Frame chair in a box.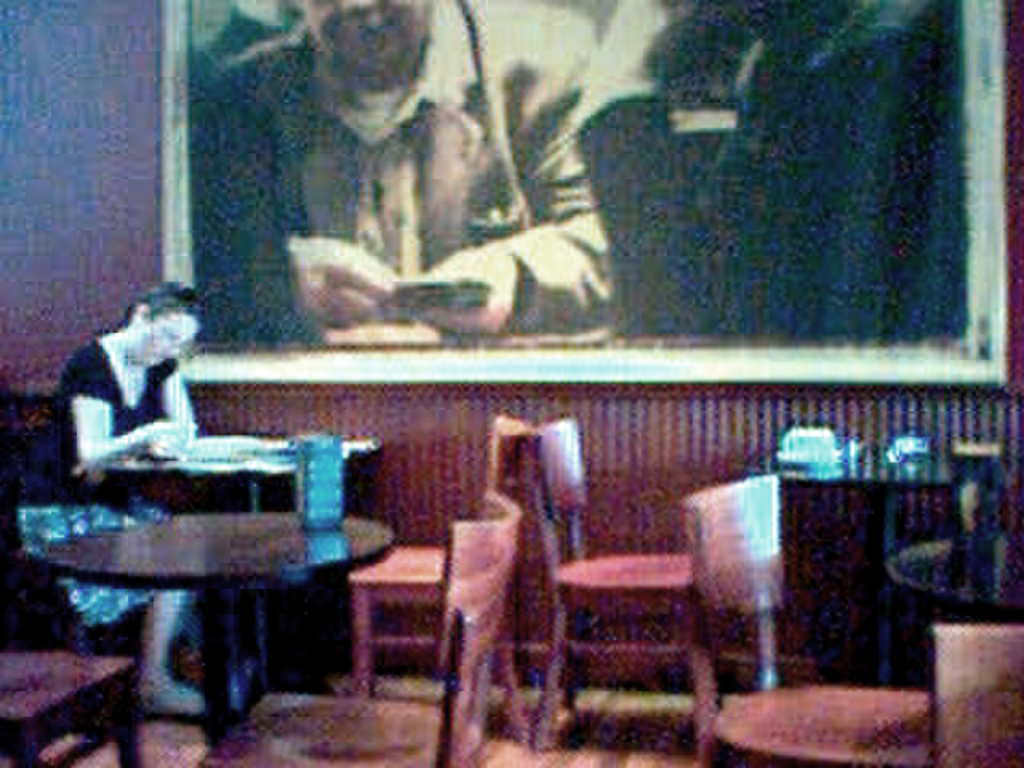
<box>678,470,936,766</box>.
